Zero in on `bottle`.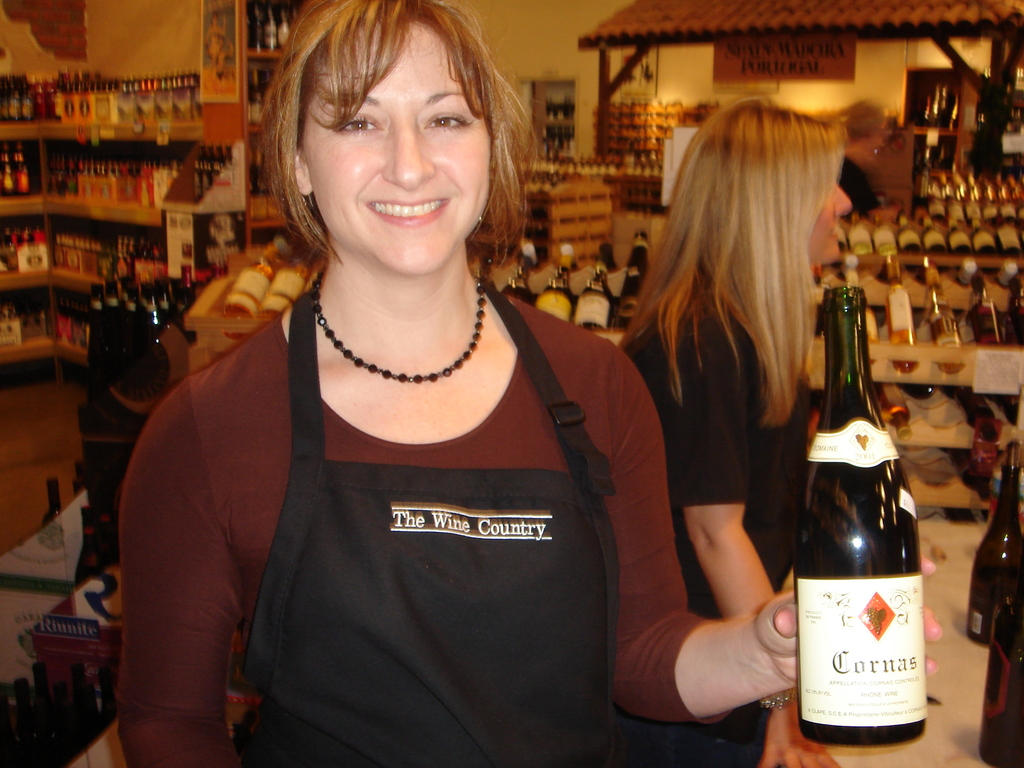
Zeroed in: pyautogui.locateOnScreen(224, 237, 292, 323).
